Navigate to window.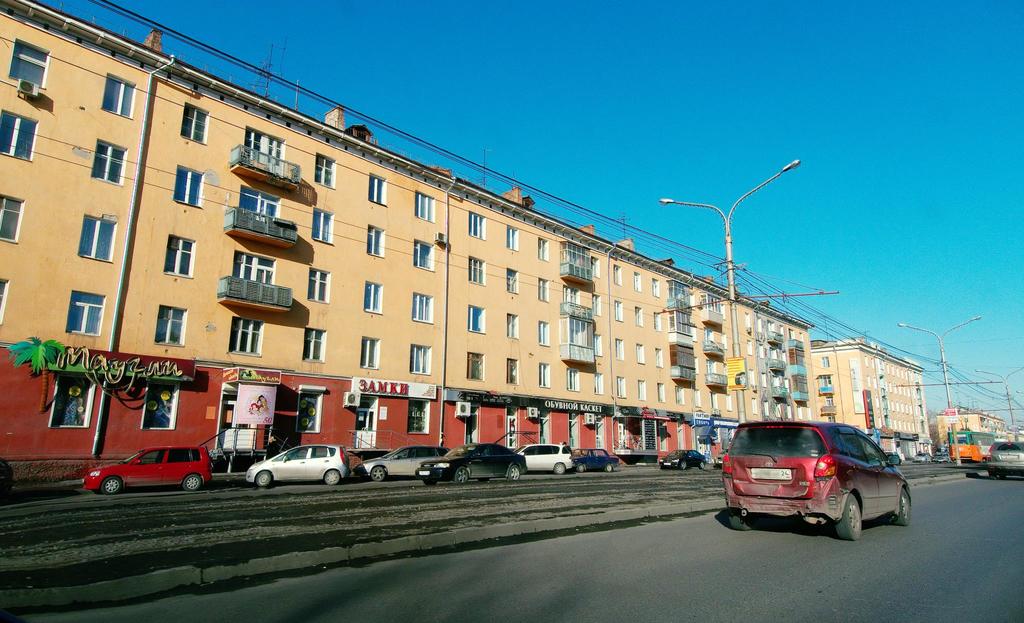
Navigation target: crop(0, 193, 33, 244).
